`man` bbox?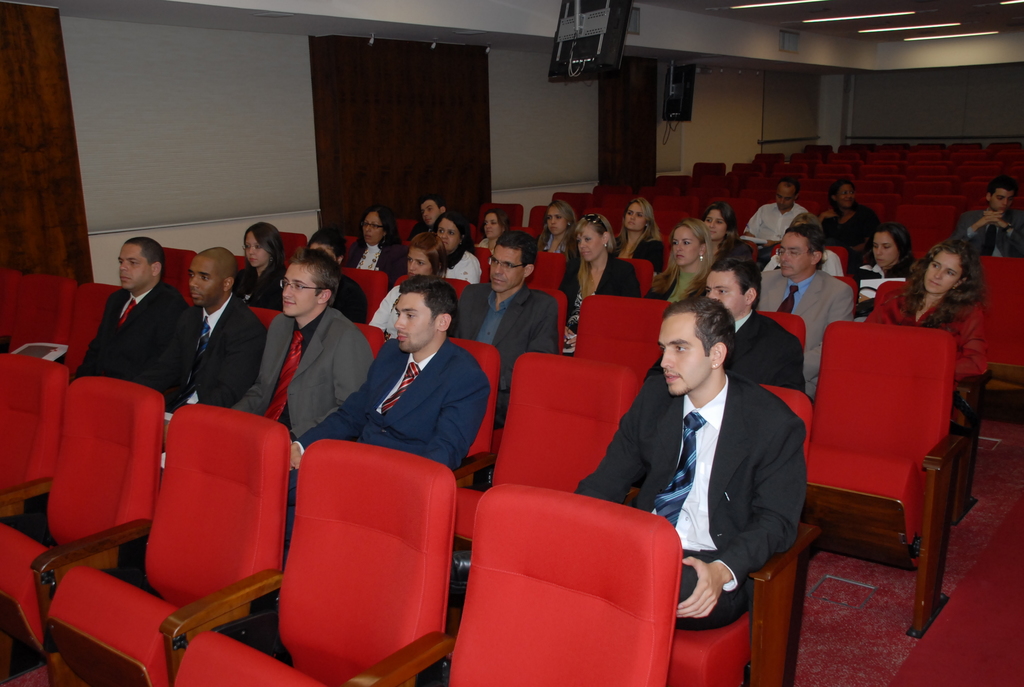
locate(68, 235, 196, 406)
